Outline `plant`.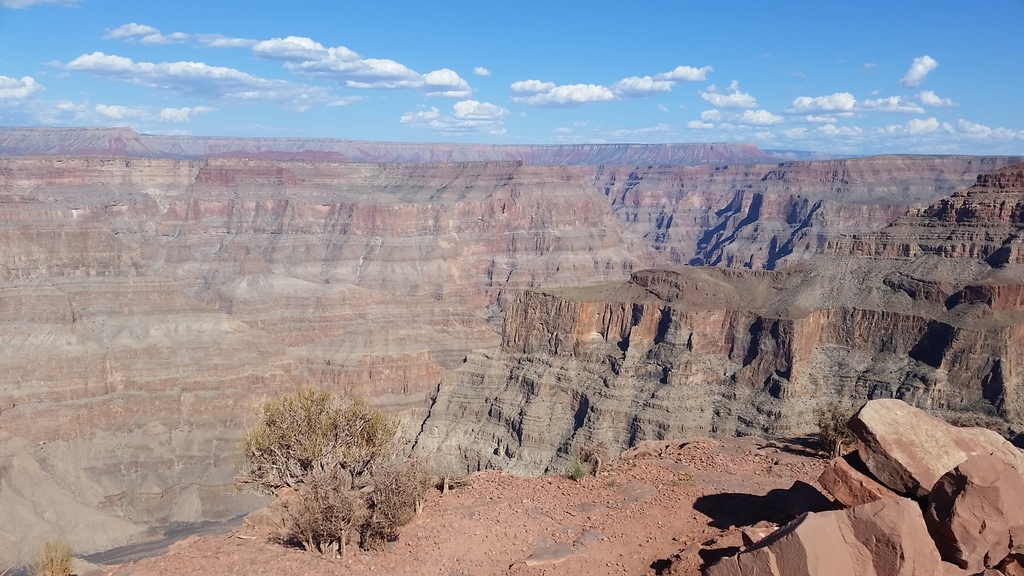
Outline: (568,452,588,481).
